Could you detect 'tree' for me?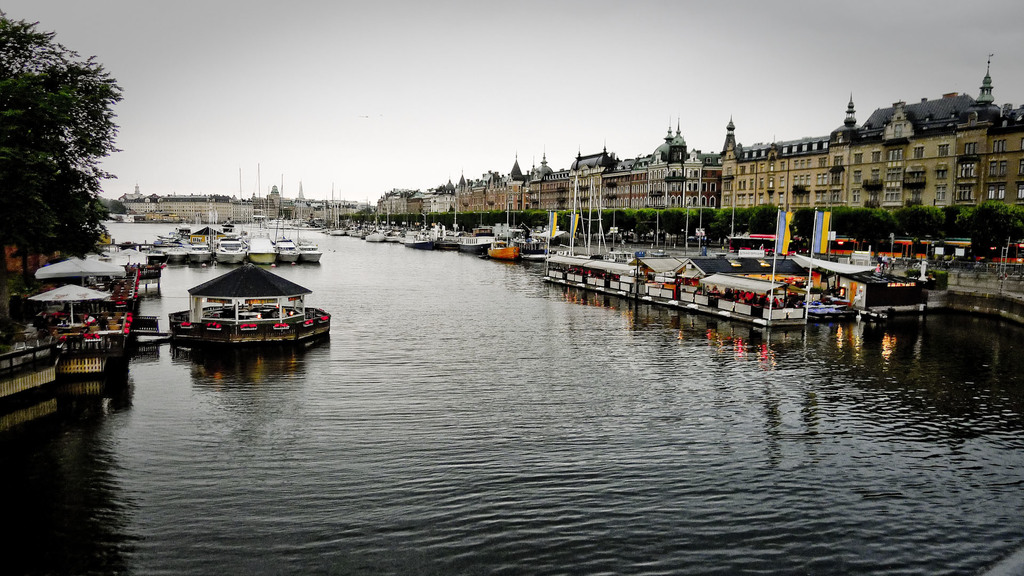
Detection result: x1=686, y1=203, x2=721, y2=247.
